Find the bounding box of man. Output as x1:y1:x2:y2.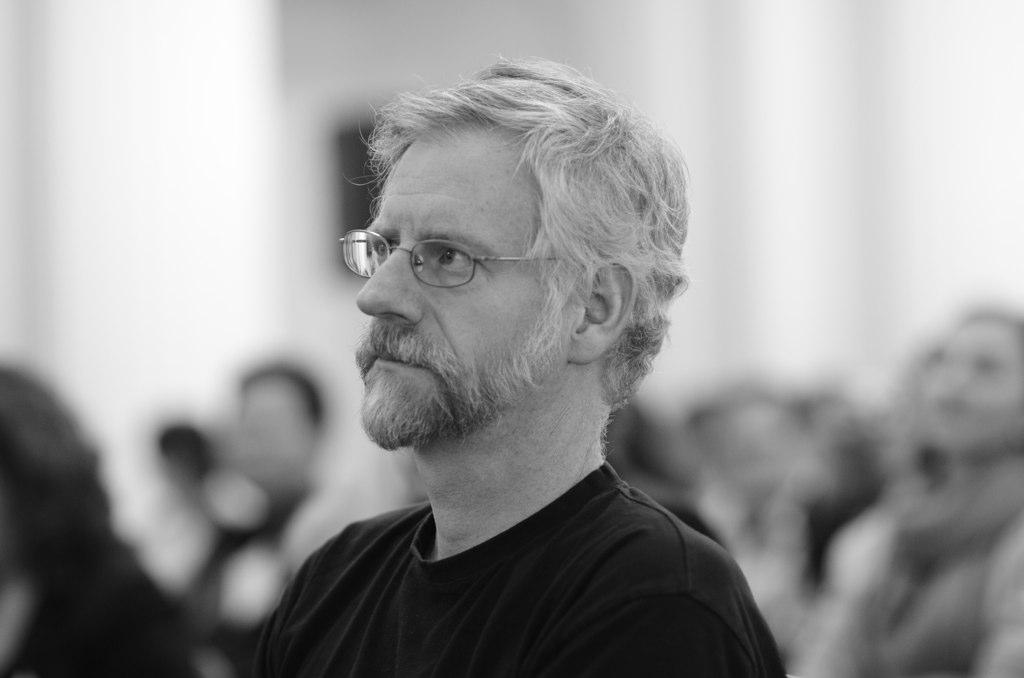
168:47:821:668.
